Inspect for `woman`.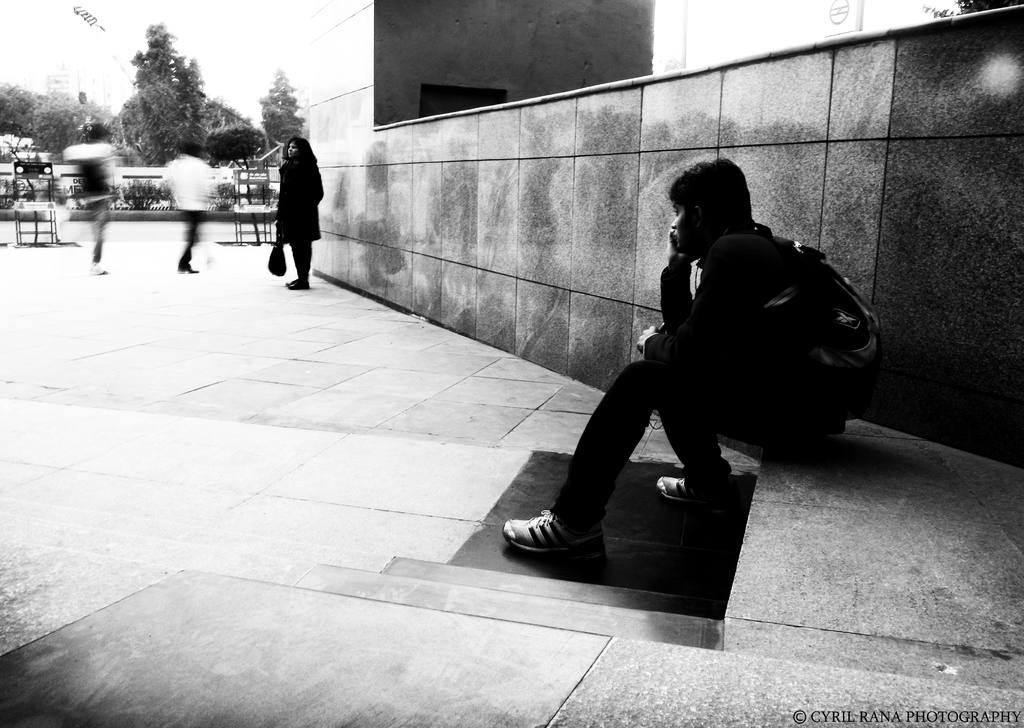
Inspection: crop(274, 135, 325, 290).
